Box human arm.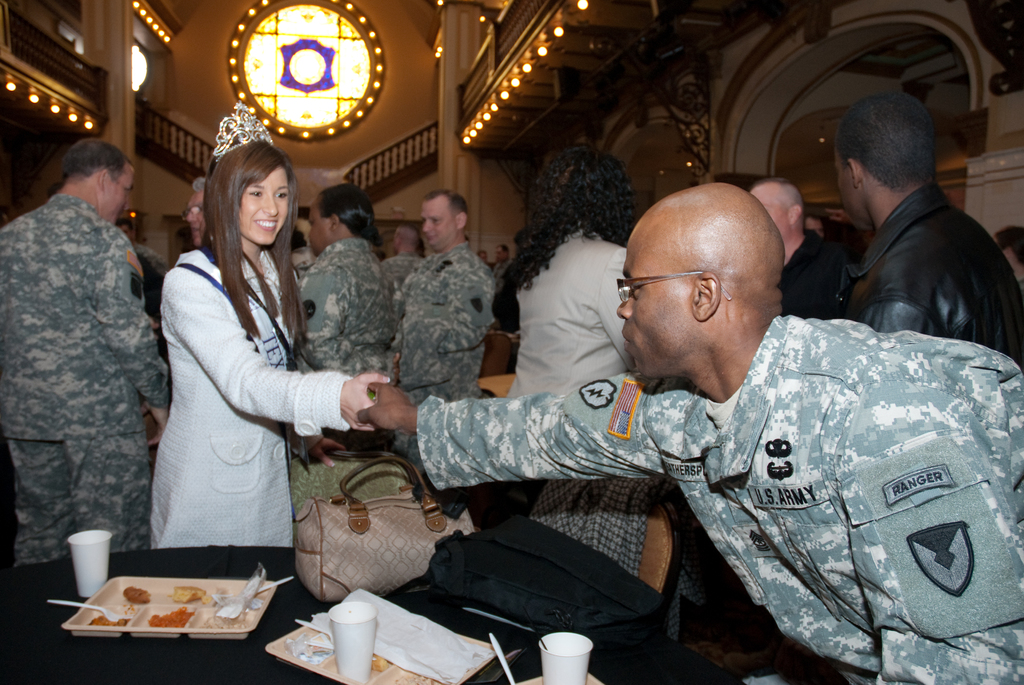
[390, 266, 486, 358].
